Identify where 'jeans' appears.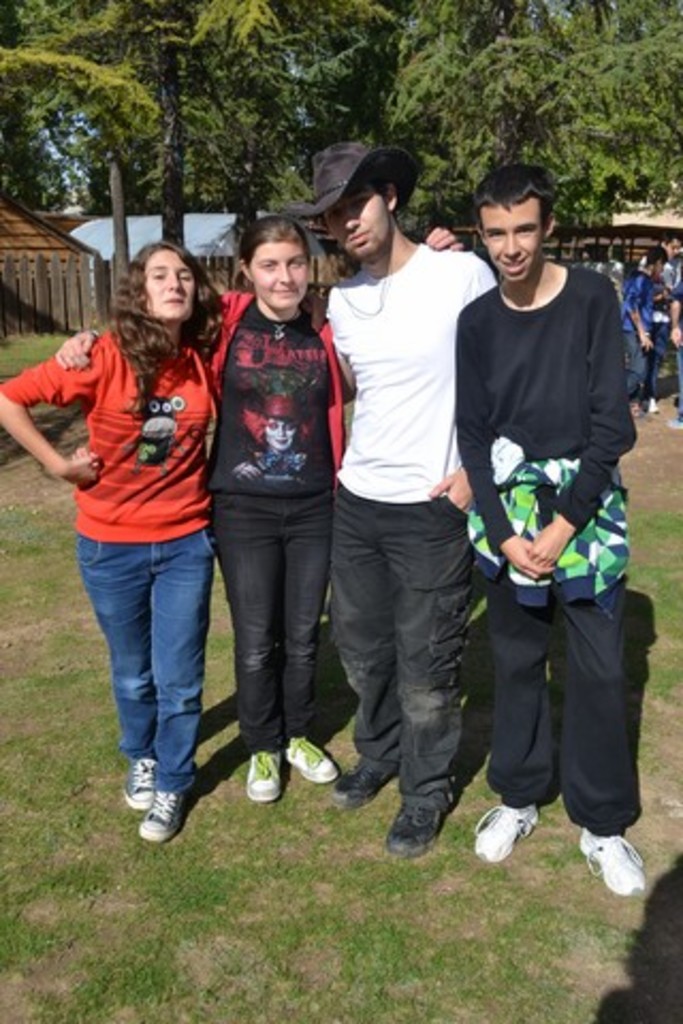
Appears at {"x1": 203, "y1": 484, "x2": 327, "y2": 770}.
